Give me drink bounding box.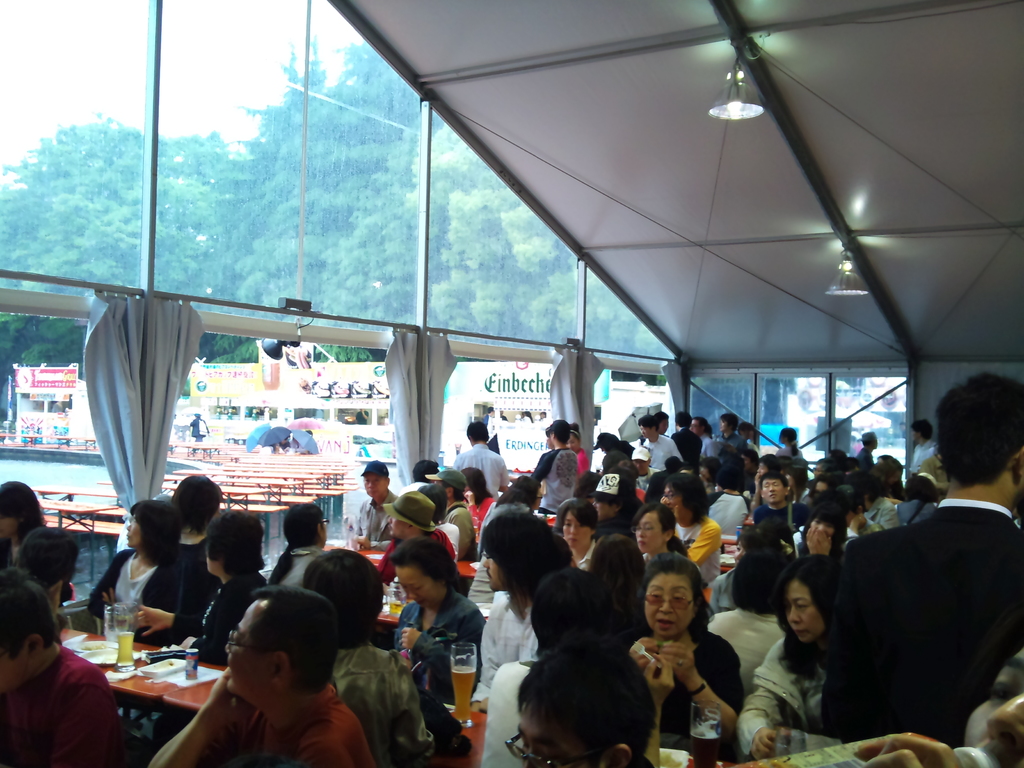
687/726/724/767.
